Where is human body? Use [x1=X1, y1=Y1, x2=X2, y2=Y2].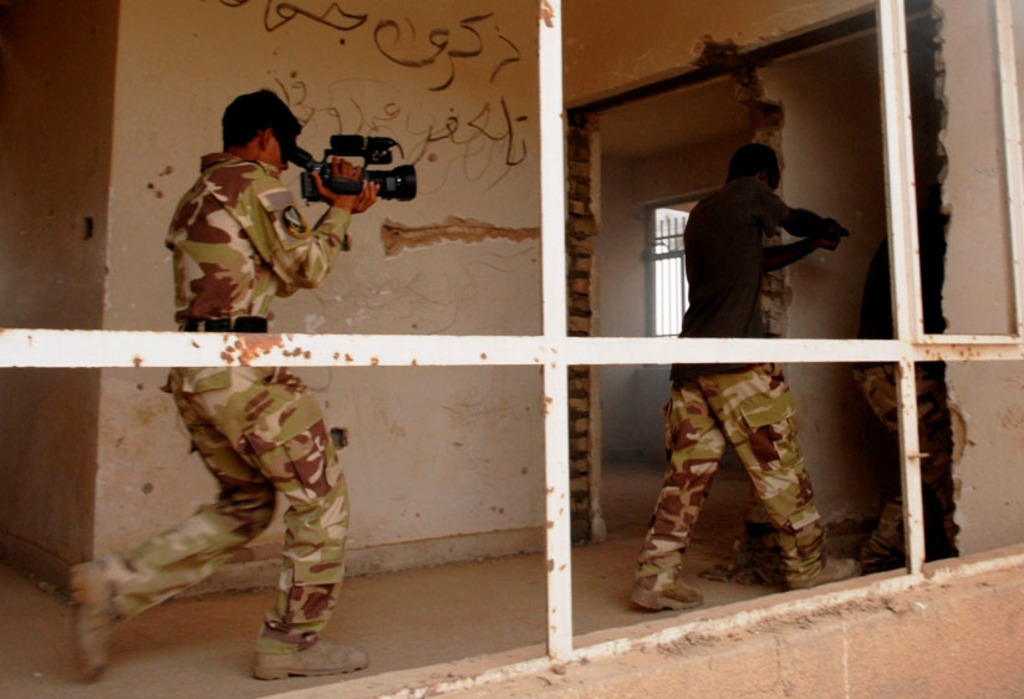
[x1=647, y1=141, x2=840, y2=582].
